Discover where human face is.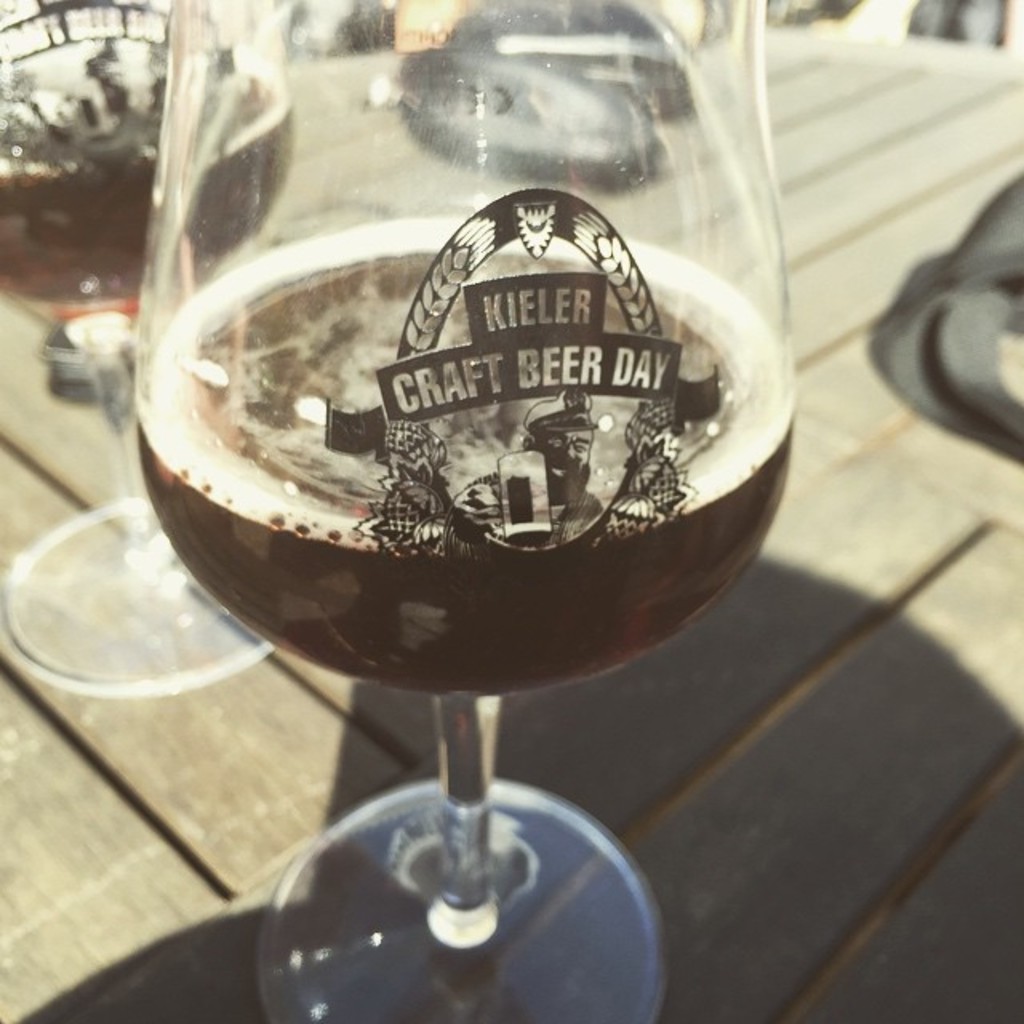
Discovered at box(530, 432, 594, 502).
